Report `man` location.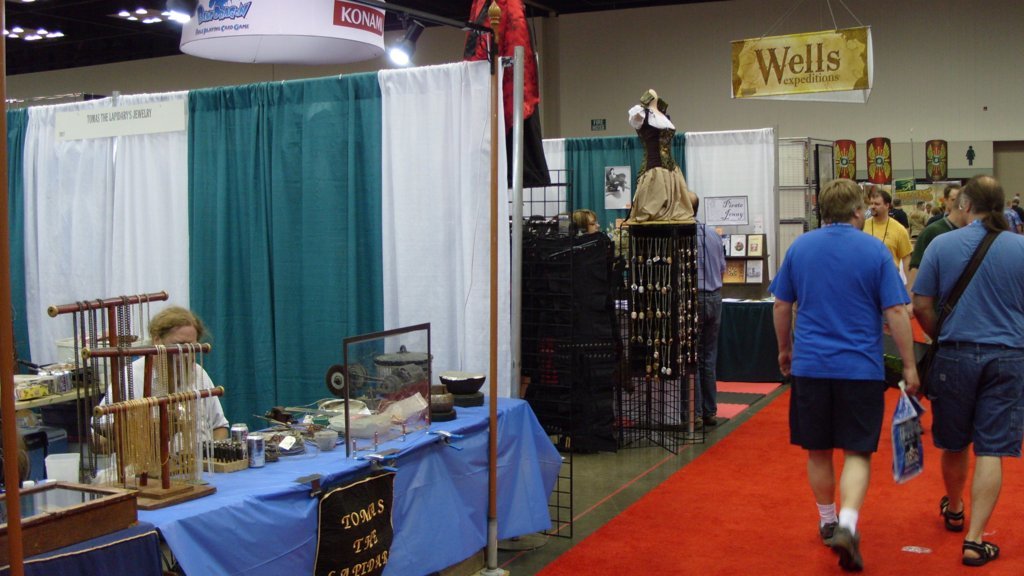
Report: (left=1003, top=197, right=1023, bottom=233).
